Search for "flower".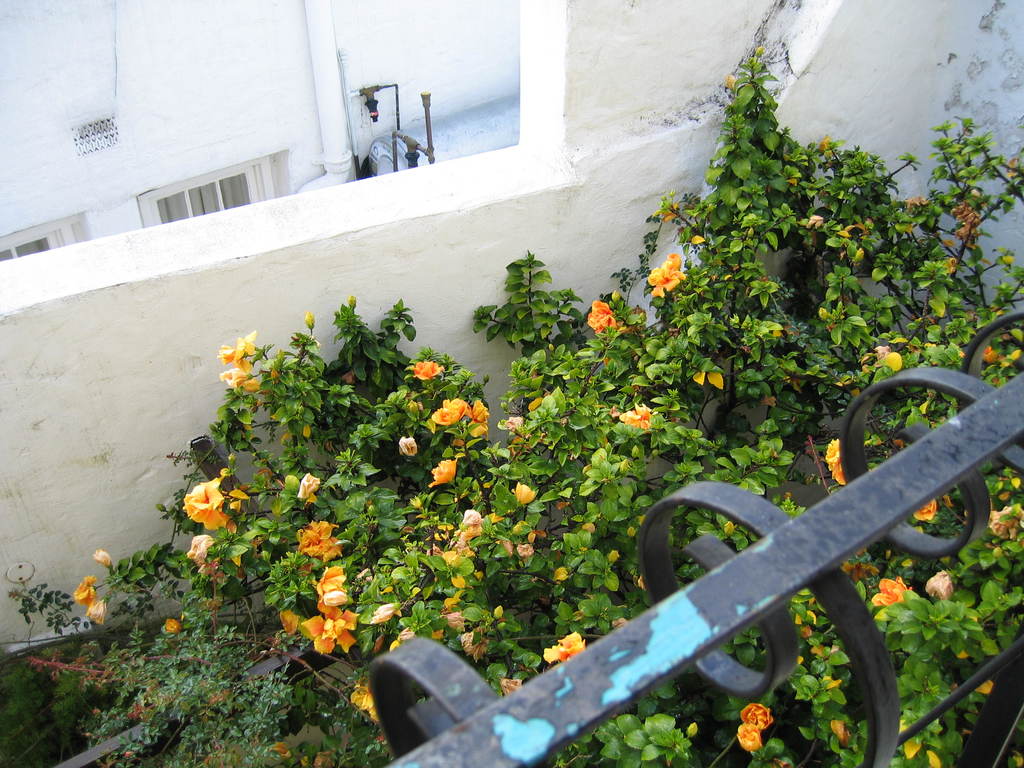
Found at box(429, 458, 459, 479).
